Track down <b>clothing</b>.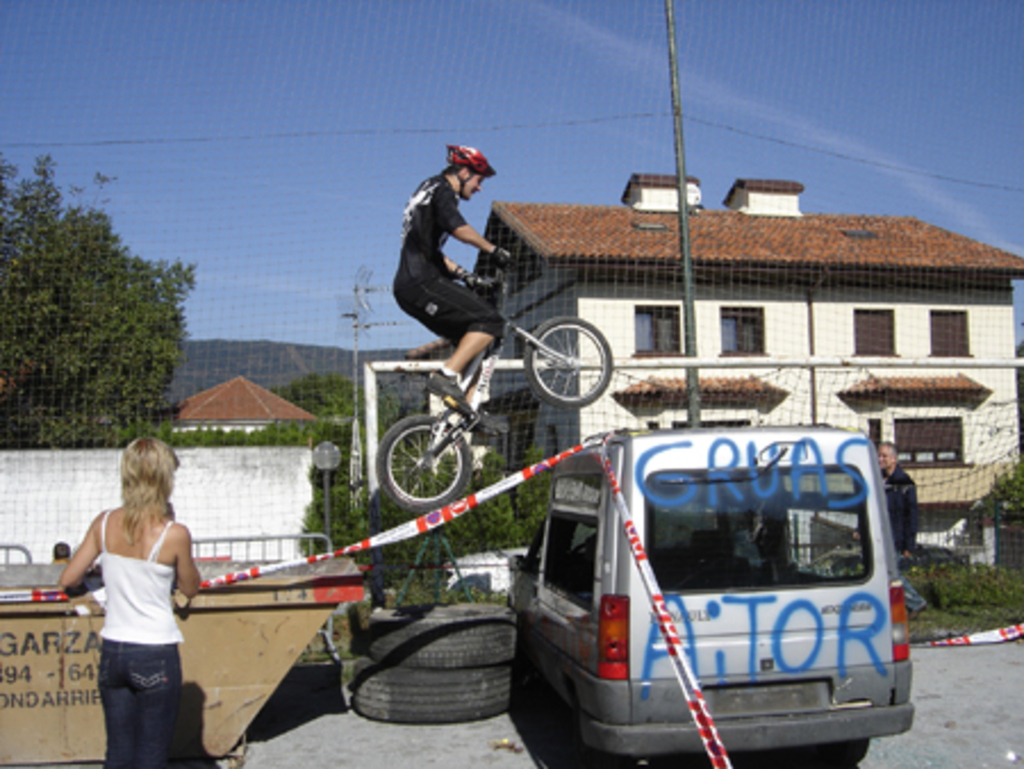
Tracked to box(389, 173, 505, 359).
